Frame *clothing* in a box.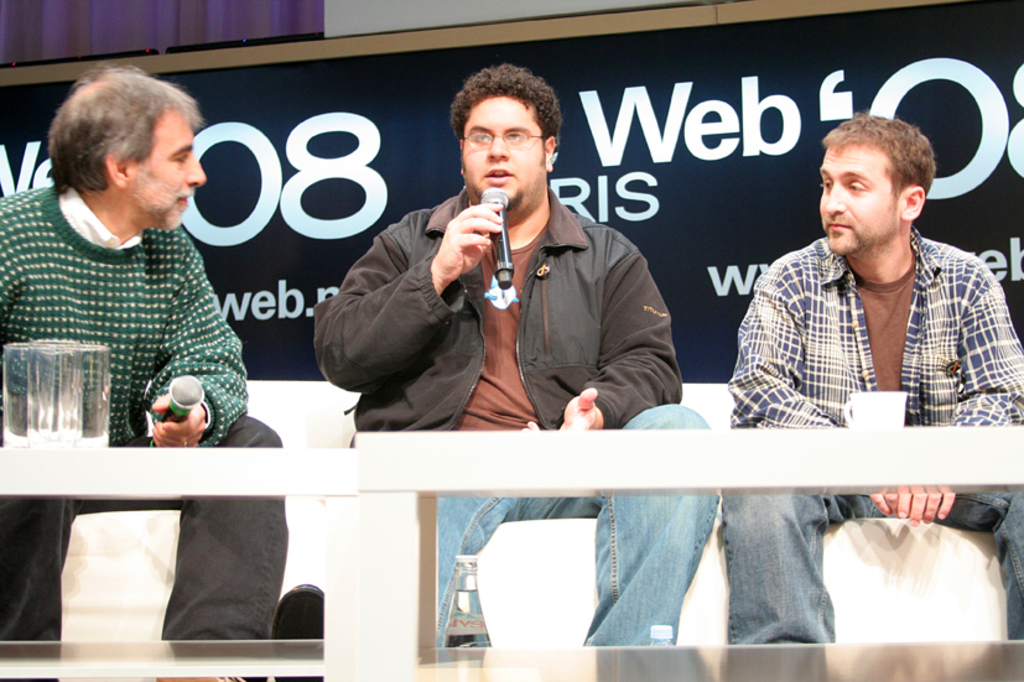
crop(0, 188, 292, 644).
